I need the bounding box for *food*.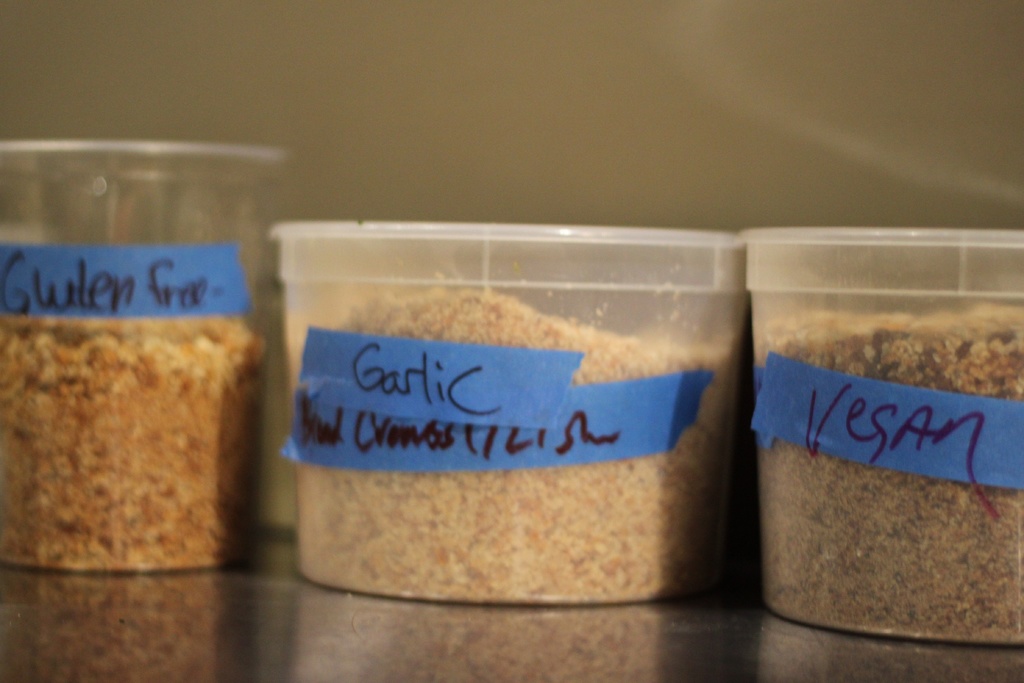
Here it is: region(284, 281, 749, 599).
